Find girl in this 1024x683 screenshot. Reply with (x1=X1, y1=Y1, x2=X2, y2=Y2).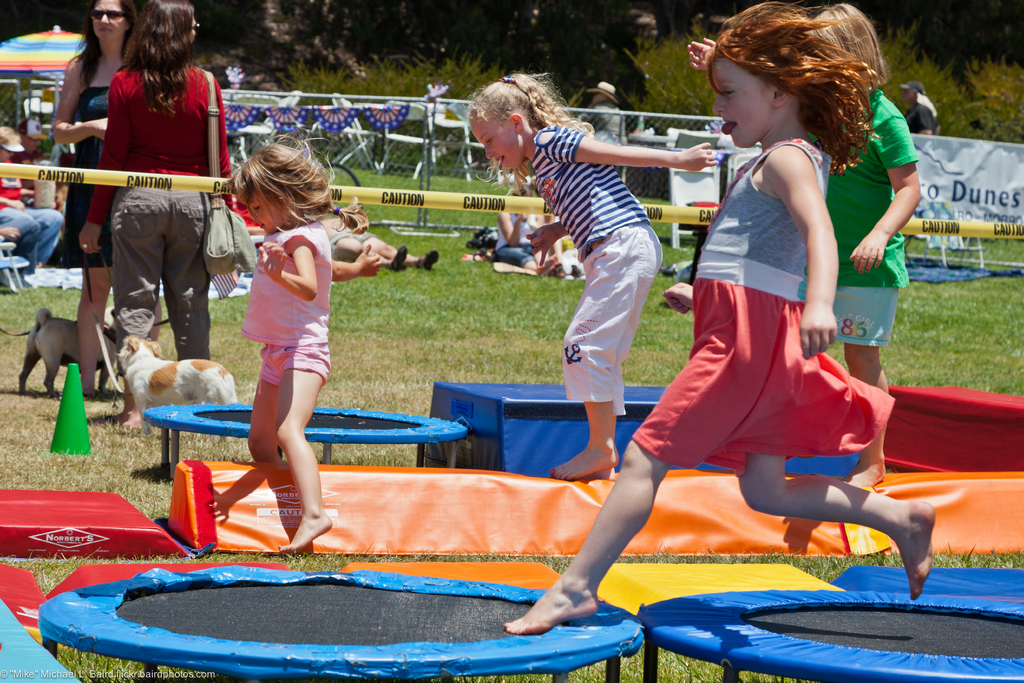
(x1=31, y1=0, x2=142, y2=390).
